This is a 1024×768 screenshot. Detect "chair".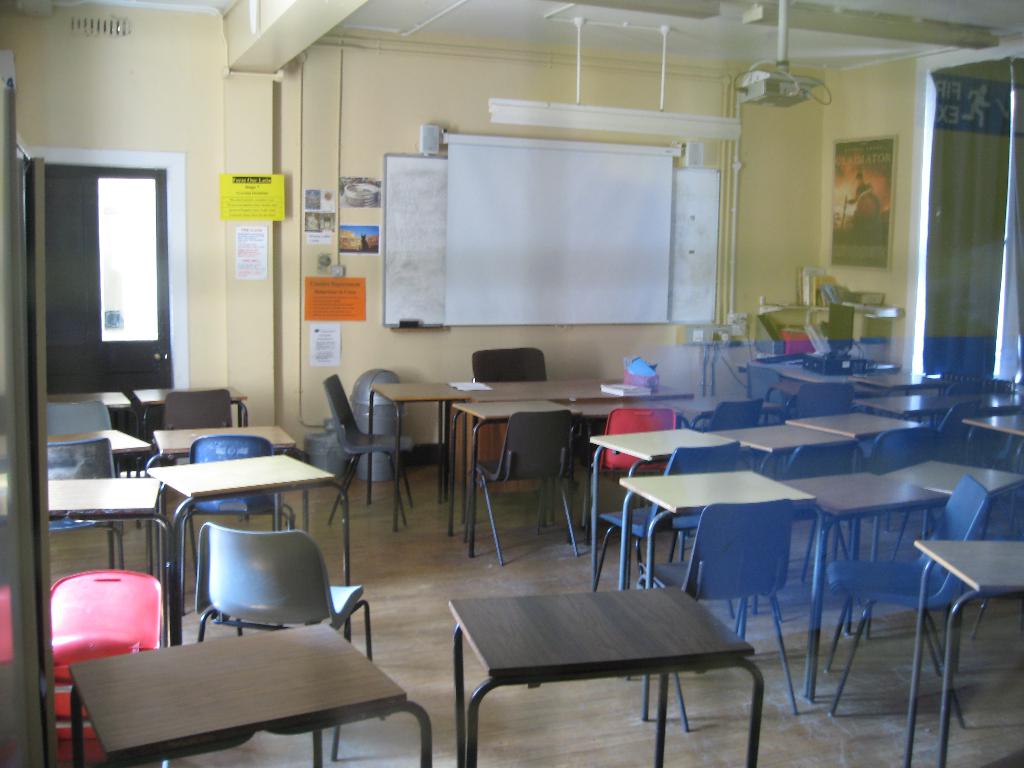
bbox=(827, 484, 971, 756).
